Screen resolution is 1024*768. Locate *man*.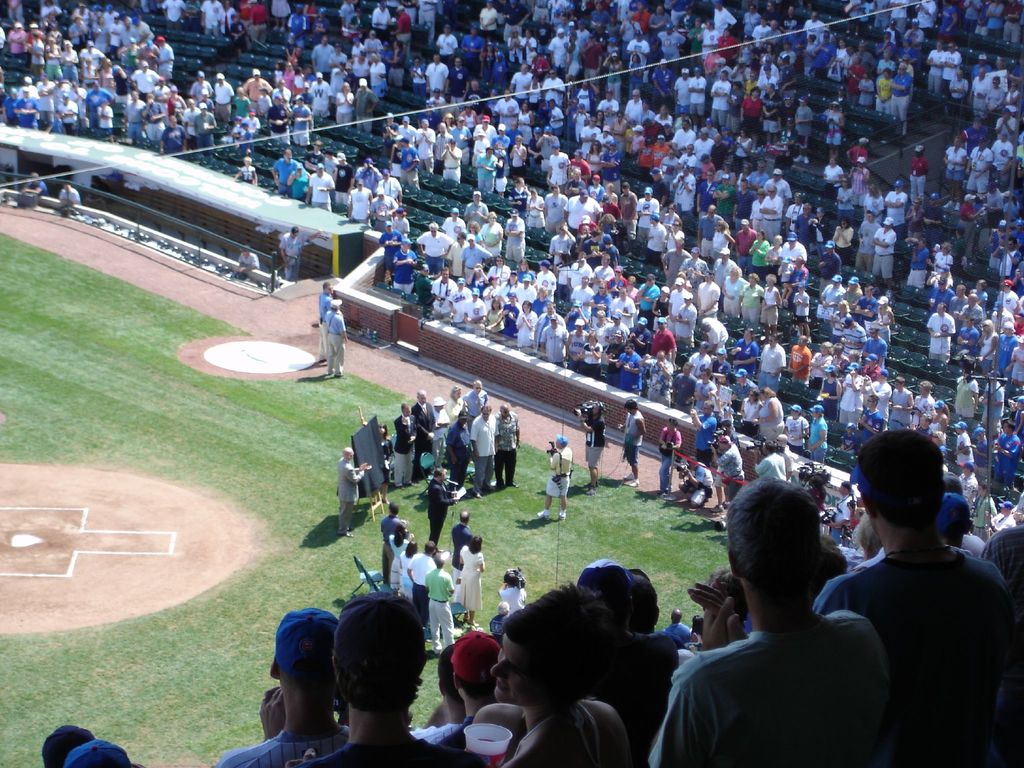
<box>573,557,676,751</box>.
